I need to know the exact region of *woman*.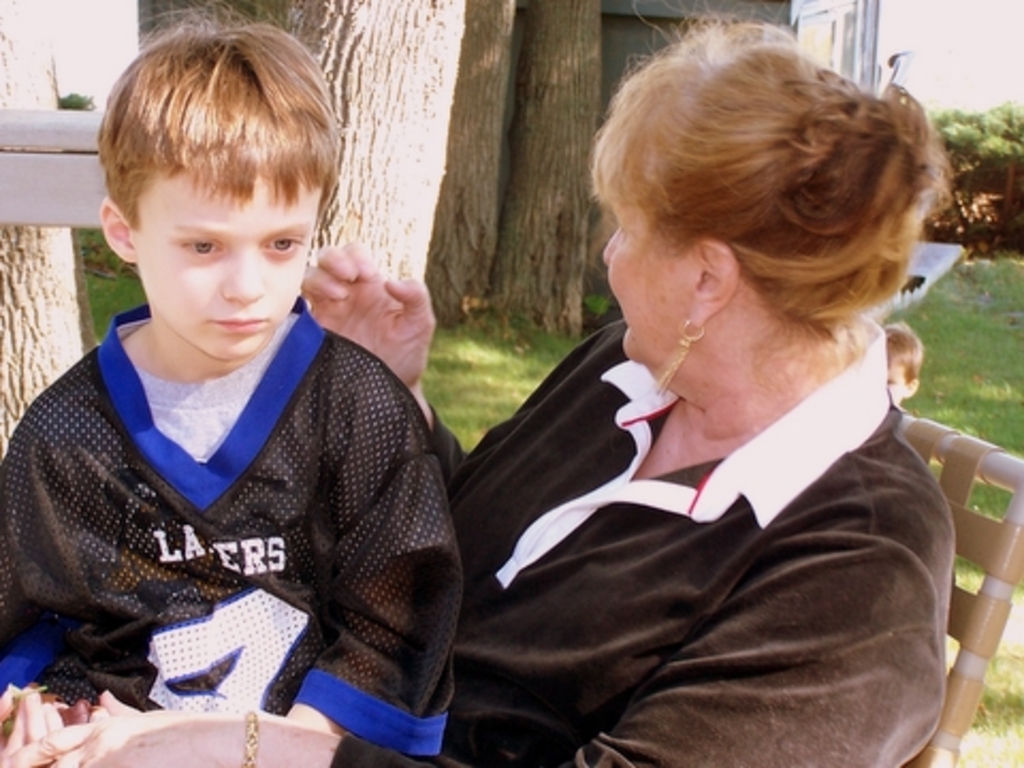
Region: [left=32, top=11, right=969, bottom=766].
